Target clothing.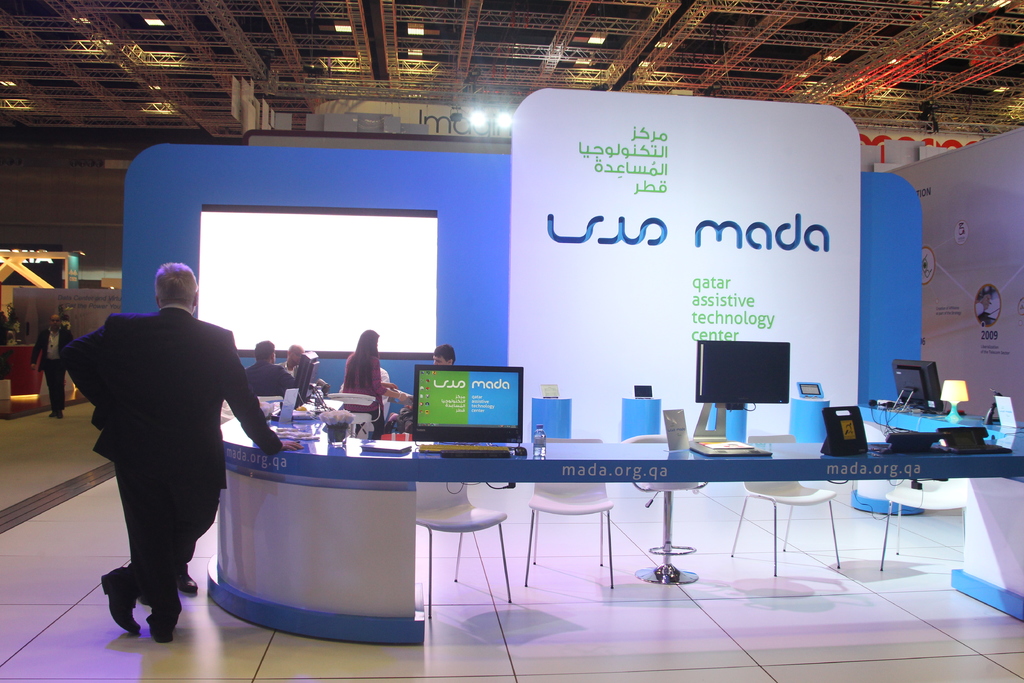
Target region: (29, 325, 72, 415).
